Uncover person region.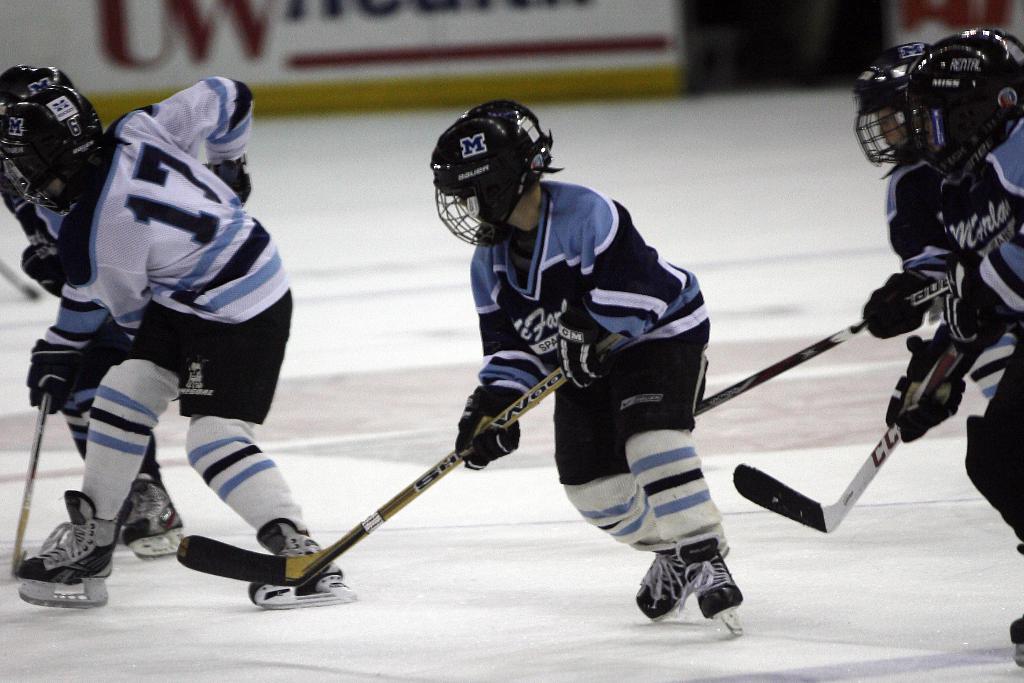
Uncovered: Rect(852, 40, 1017, 403).
